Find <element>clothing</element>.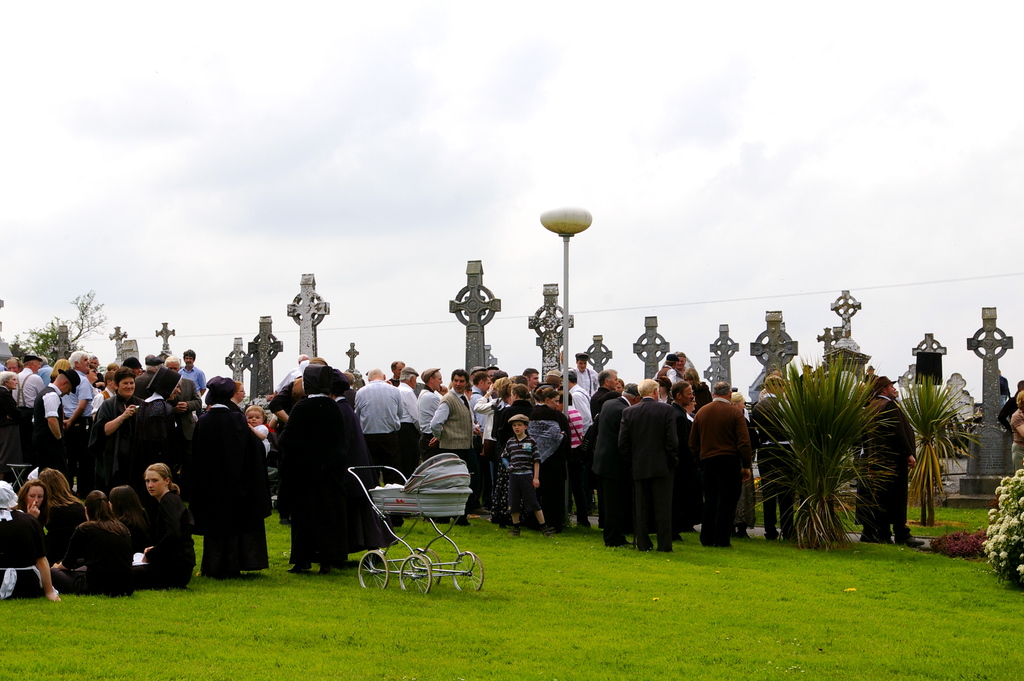
box(1009, 406, 1023, 475).
